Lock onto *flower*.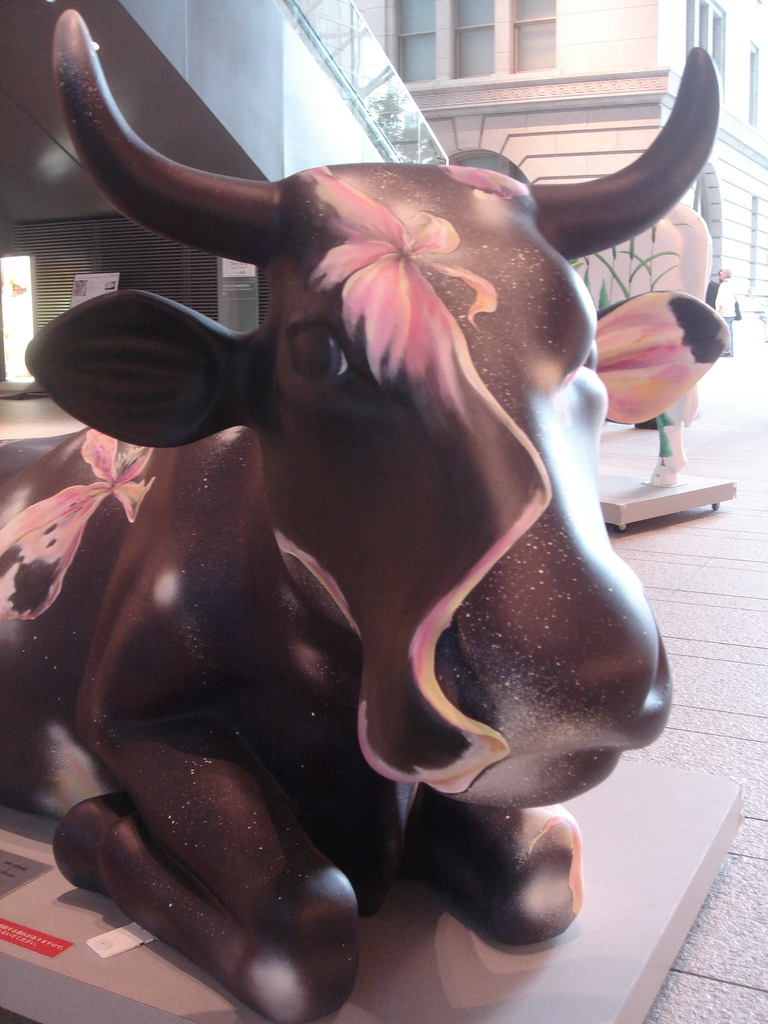
Locked: [312,170,493,365].
